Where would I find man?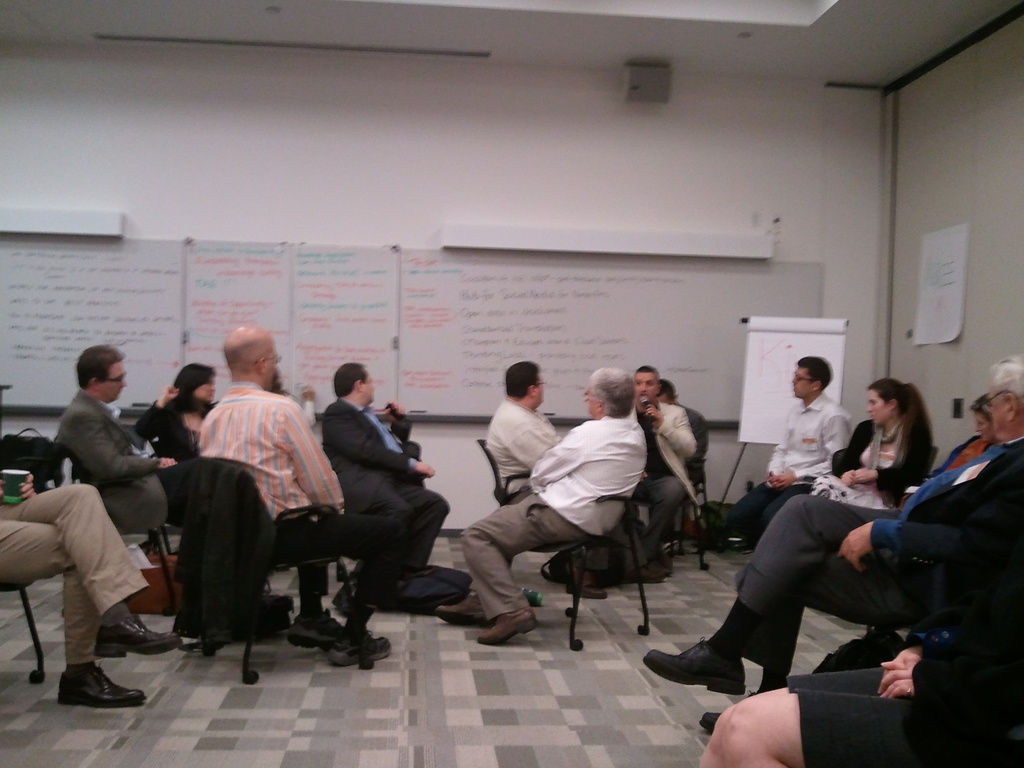
At x1=435, y1=367, x2=648, y2=651.
